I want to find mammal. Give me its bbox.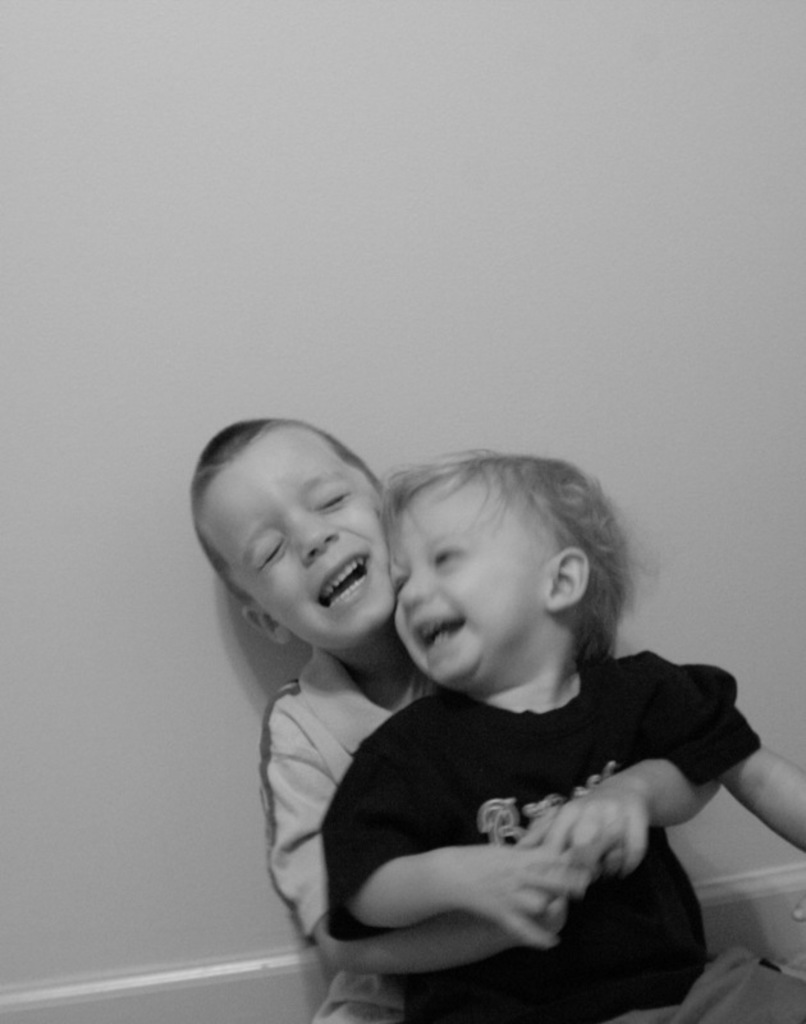
[left=191, top=420, right=800, bottom=1023].
